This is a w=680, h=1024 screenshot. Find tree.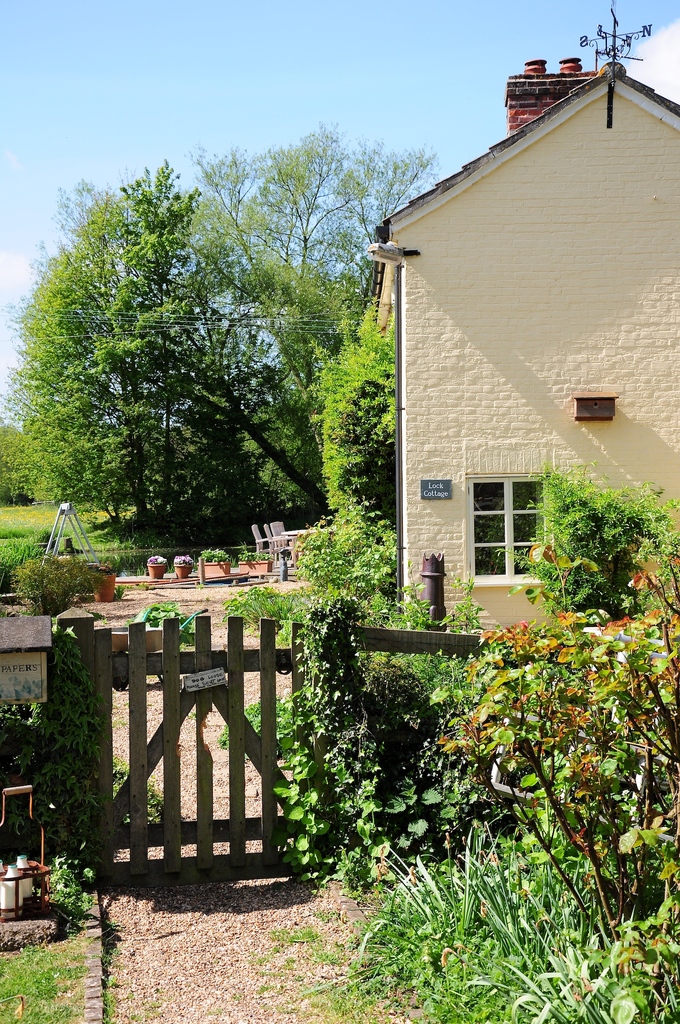
Bounding box: {"x1": 0, "y1": 251, "x2": 163, "y2": 521}.
